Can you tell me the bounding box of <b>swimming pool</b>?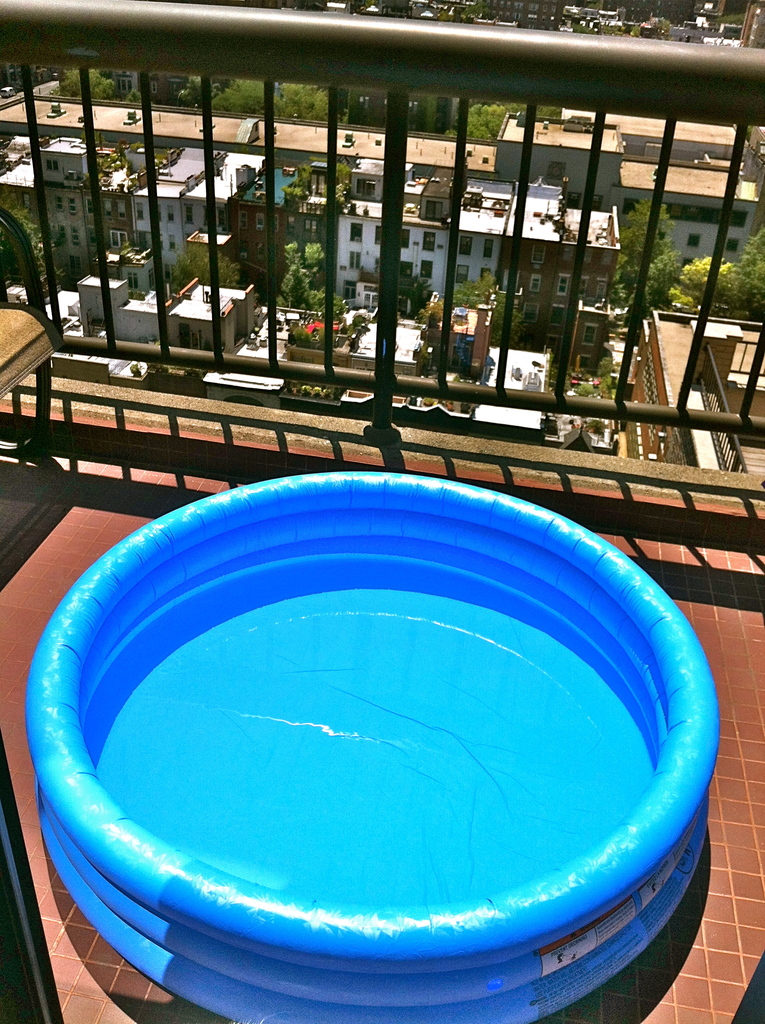
[28,474,723,1023].
